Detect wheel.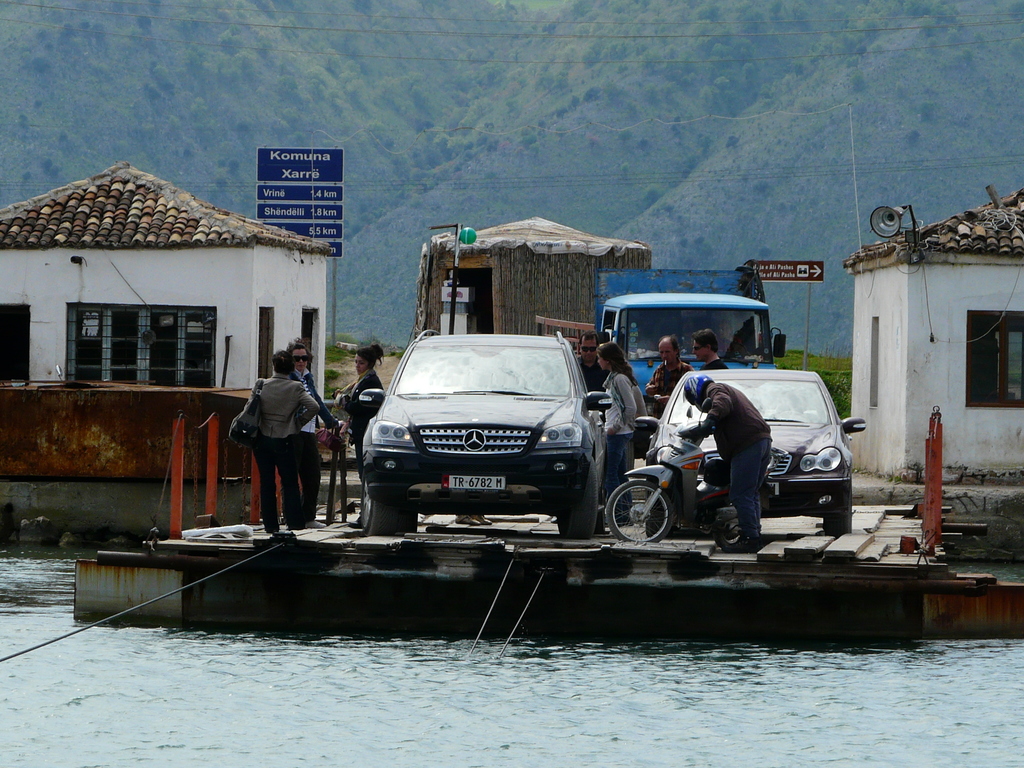
Detected at box(599, 491, 605, 533).
